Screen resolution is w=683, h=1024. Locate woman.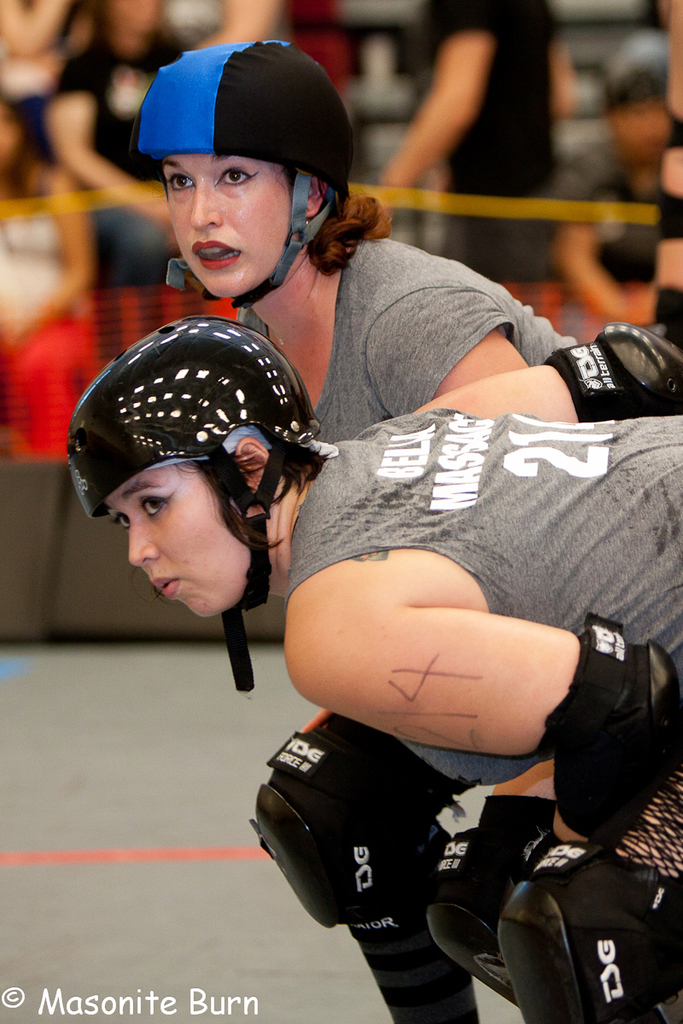
l=46, t=0, r=195, b=317.
